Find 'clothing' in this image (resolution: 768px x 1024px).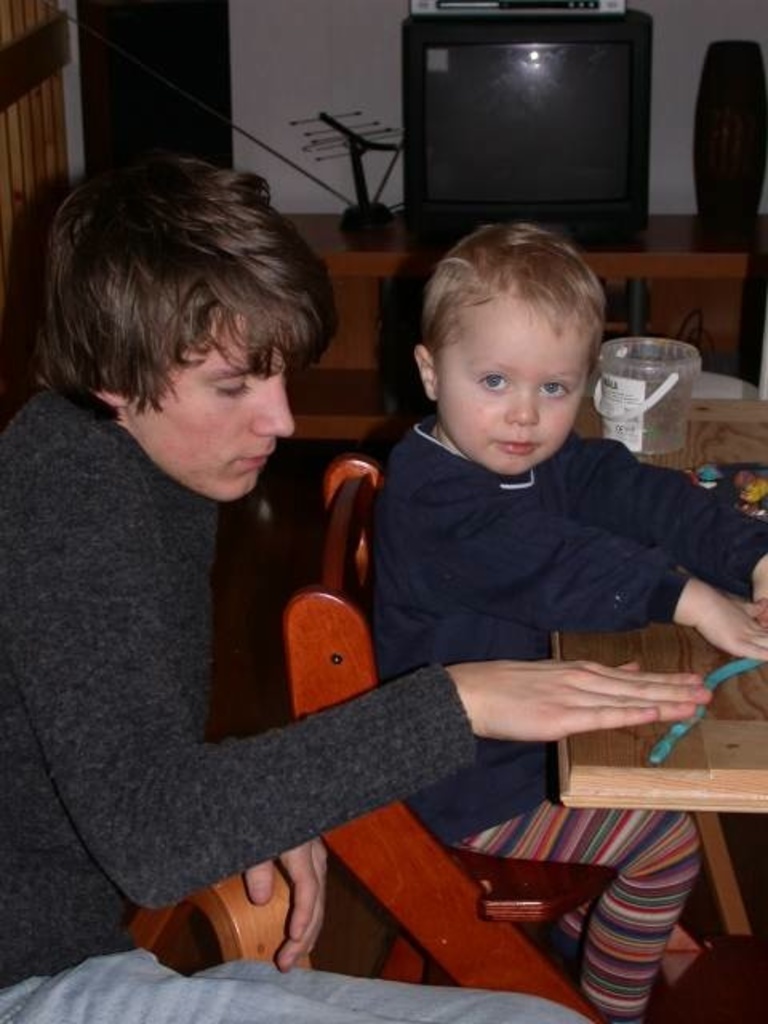
detection(0, 378, 610, 1022).
